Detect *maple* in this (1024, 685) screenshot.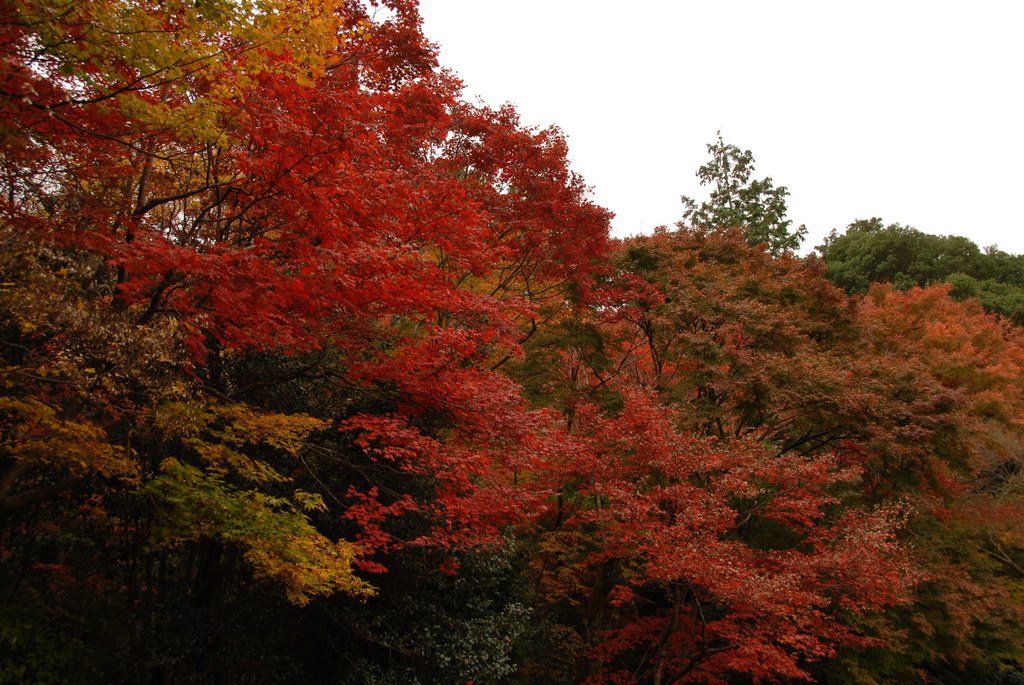
Detection: region(1, 0, 1023, 684).
